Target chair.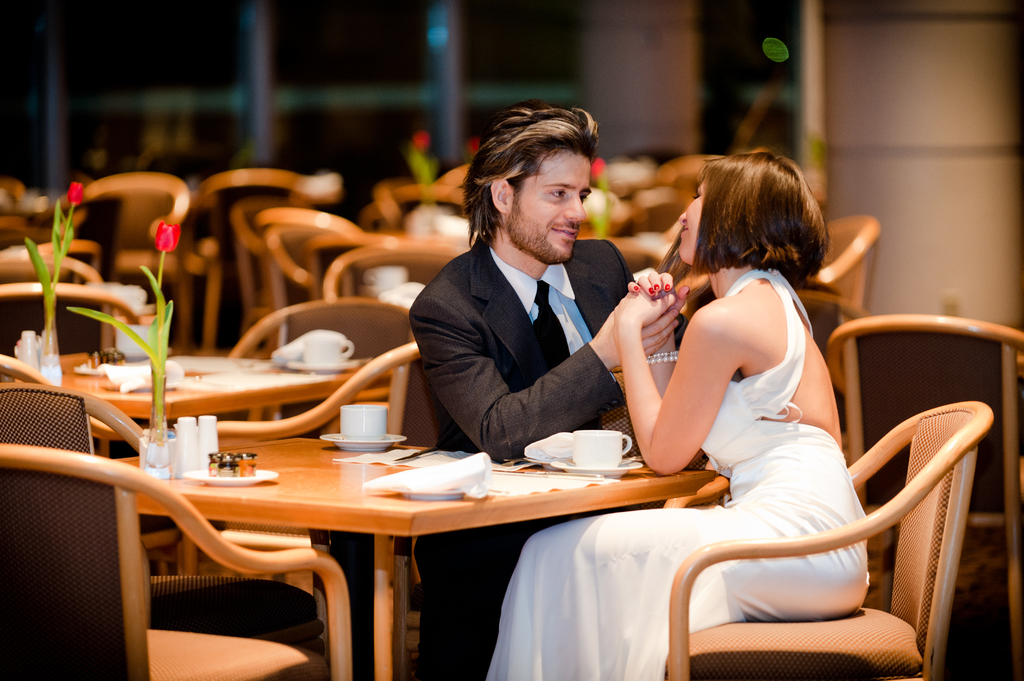
Target region: (259,209,376,309).
